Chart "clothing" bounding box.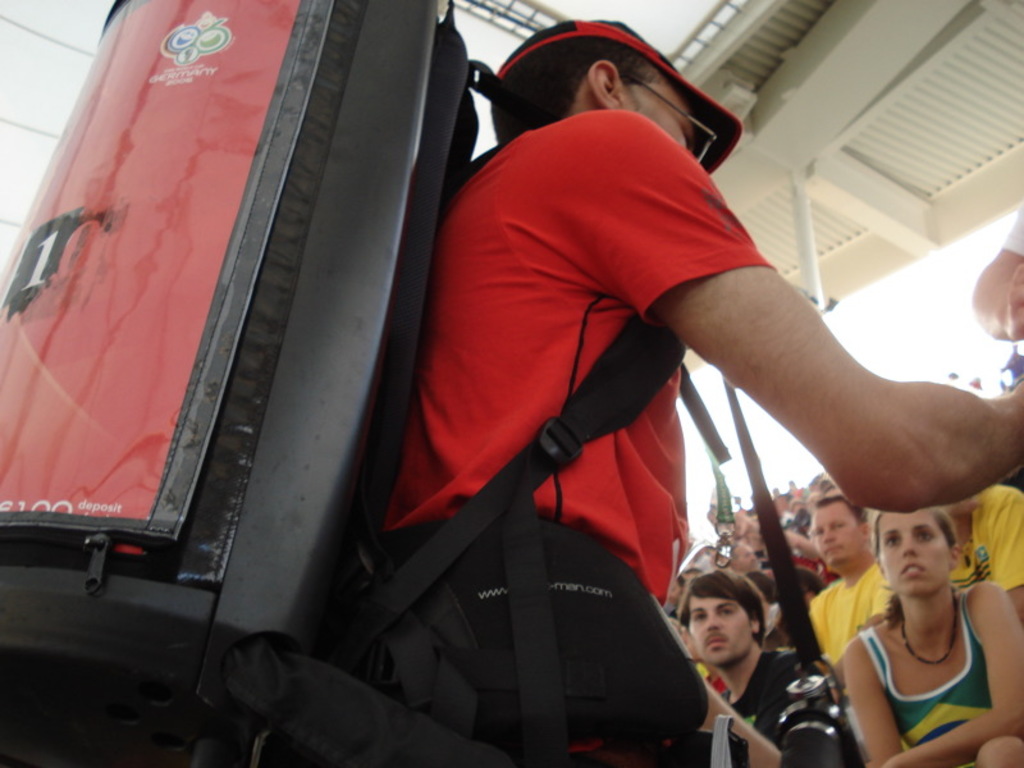
Charted: <bbox>370, 110, 776, 767</bbox>.
